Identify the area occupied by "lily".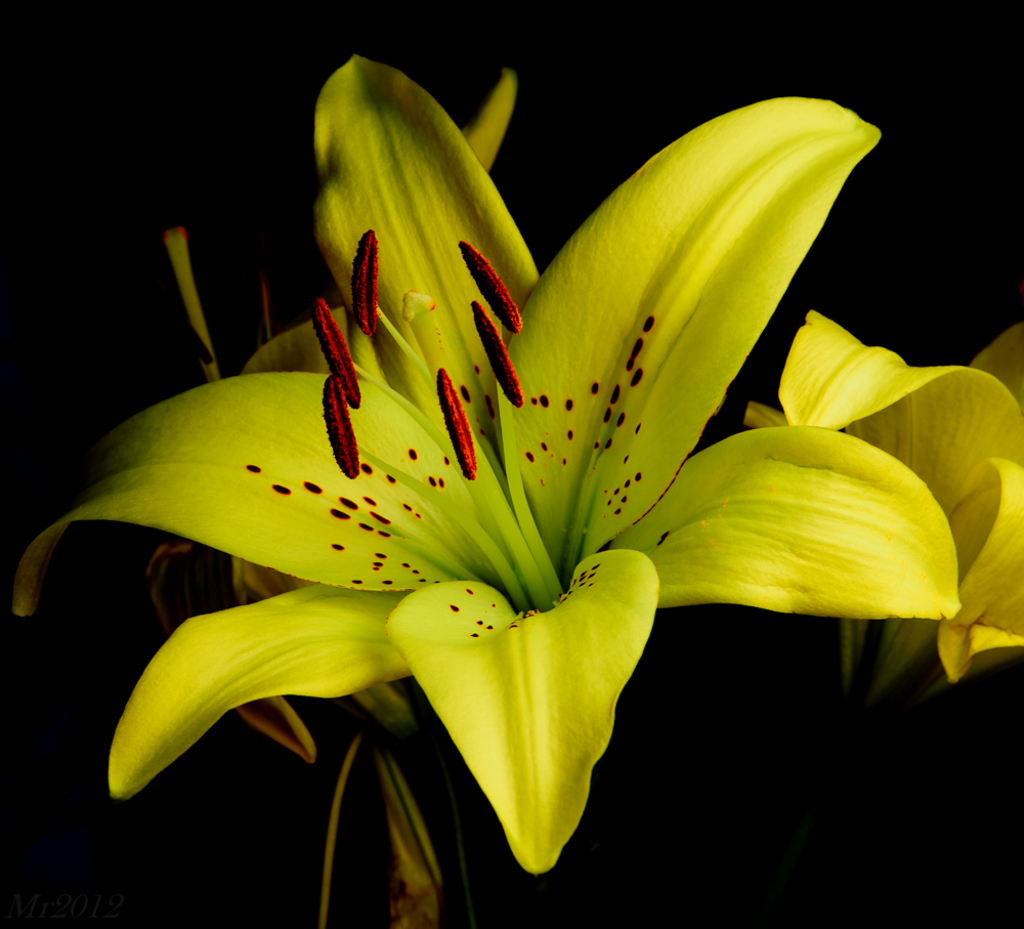
Area: bbox=(746, 301, 1023, 710).
